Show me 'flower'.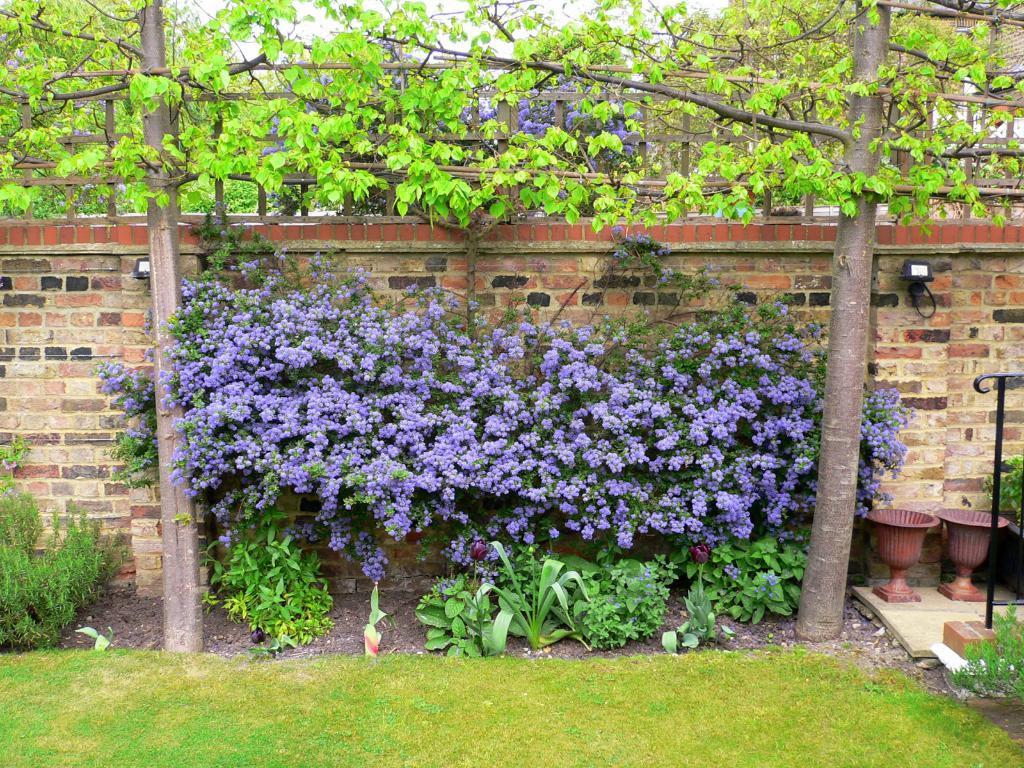
'flower' is here: x1=469 y1=541 x2=489 y2=563.
